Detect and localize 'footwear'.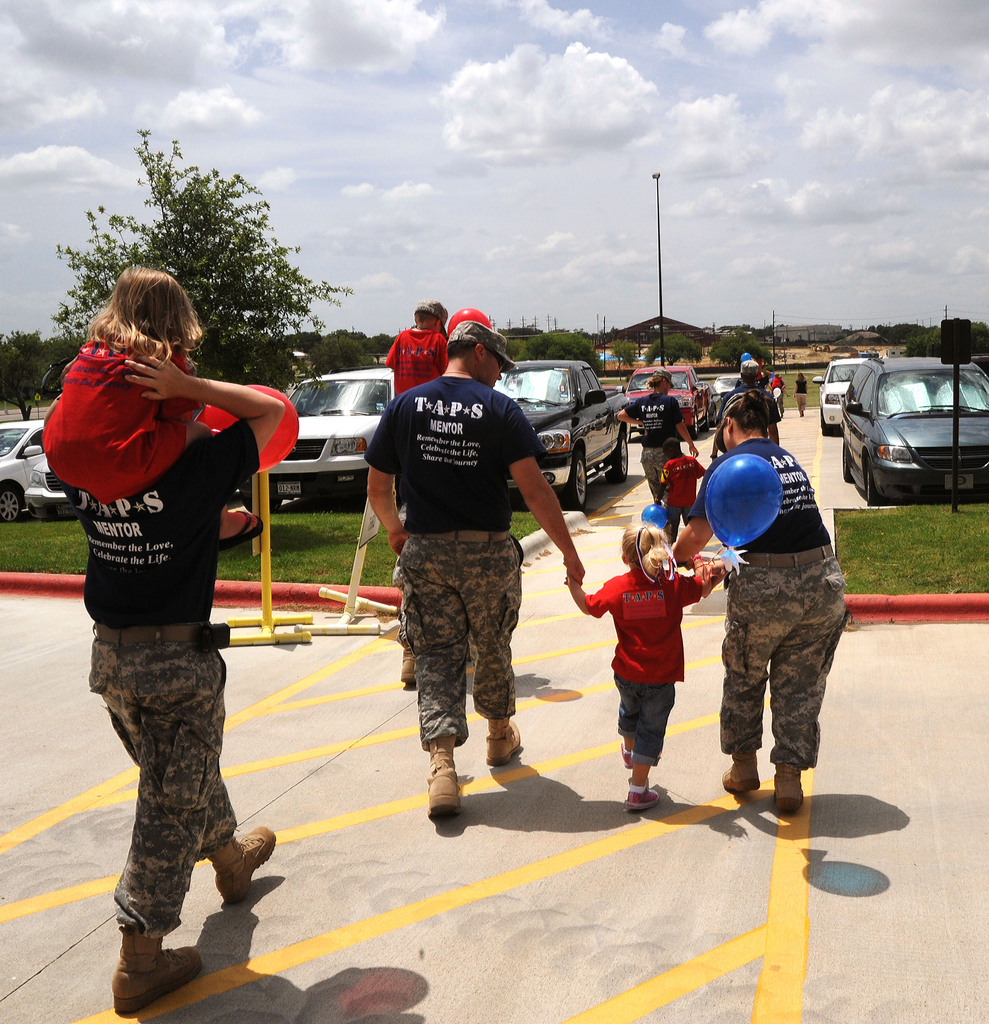
Localized at box(214, 815, 275, 914).
